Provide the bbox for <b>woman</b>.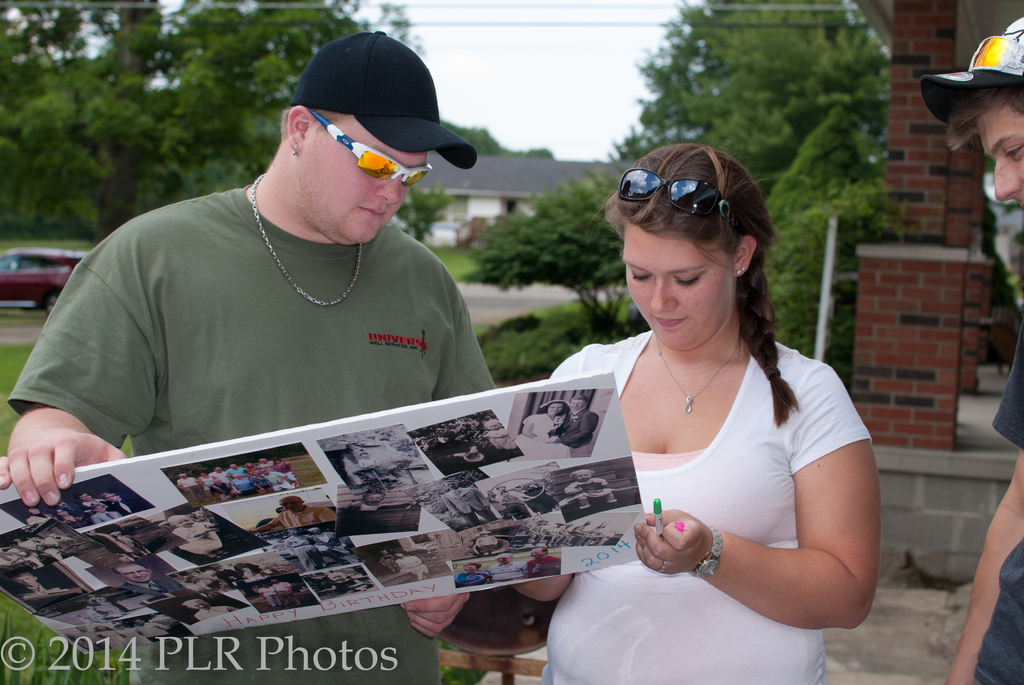
[394, 544, 431, 583].
